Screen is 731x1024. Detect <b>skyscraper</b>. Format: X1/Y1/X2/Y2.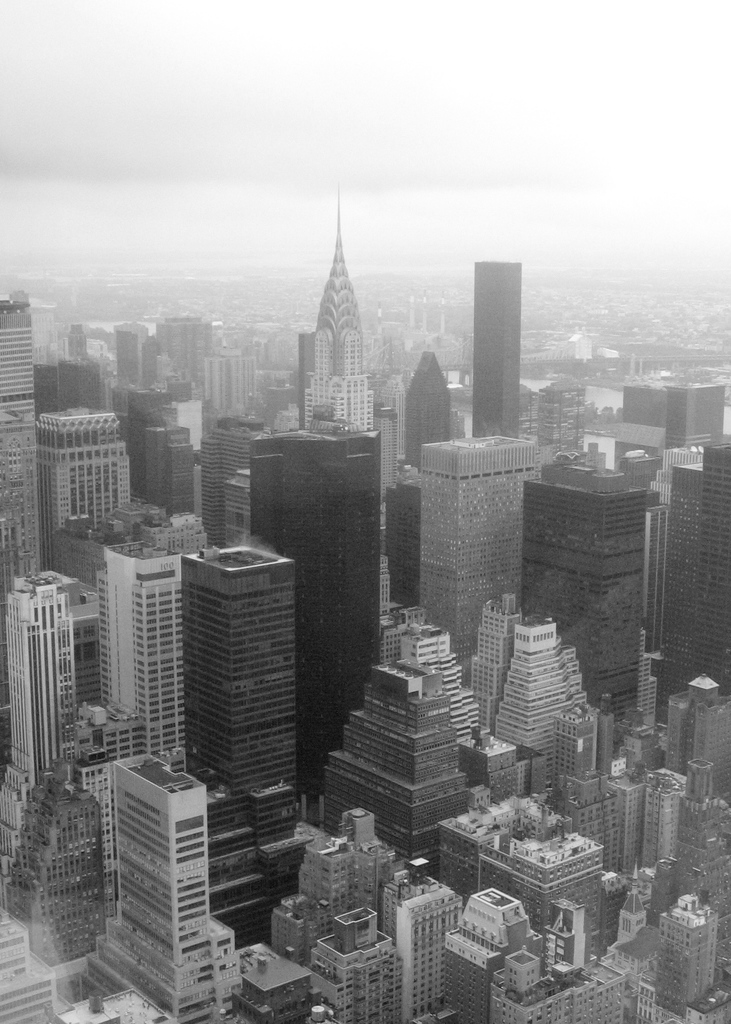
106/319/159/409.
